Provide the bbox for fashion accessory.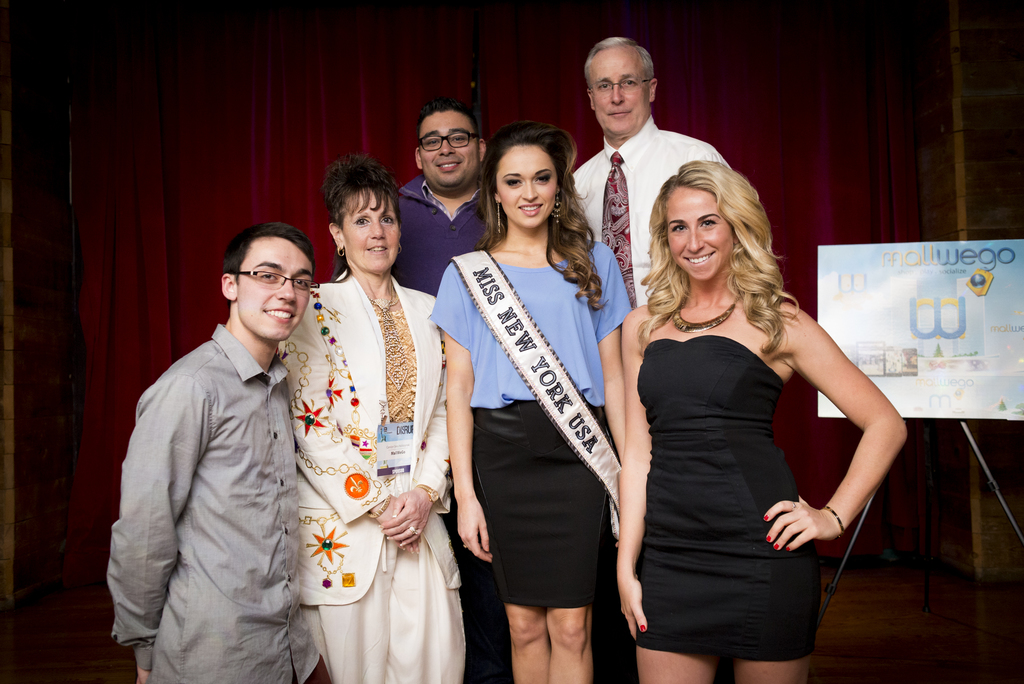
[586, 76, 653, 97].
